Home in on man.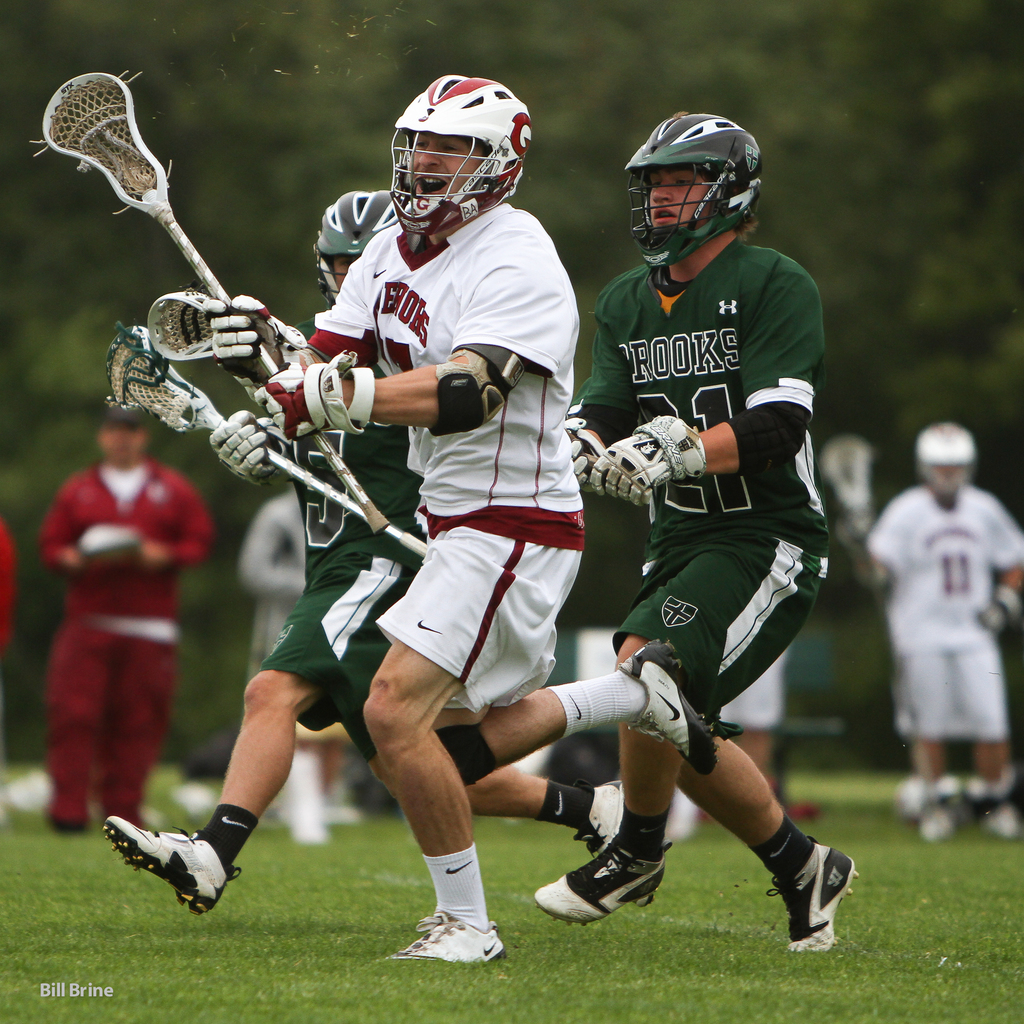
Homed in at Rect(879, 401, 1014, 833).
